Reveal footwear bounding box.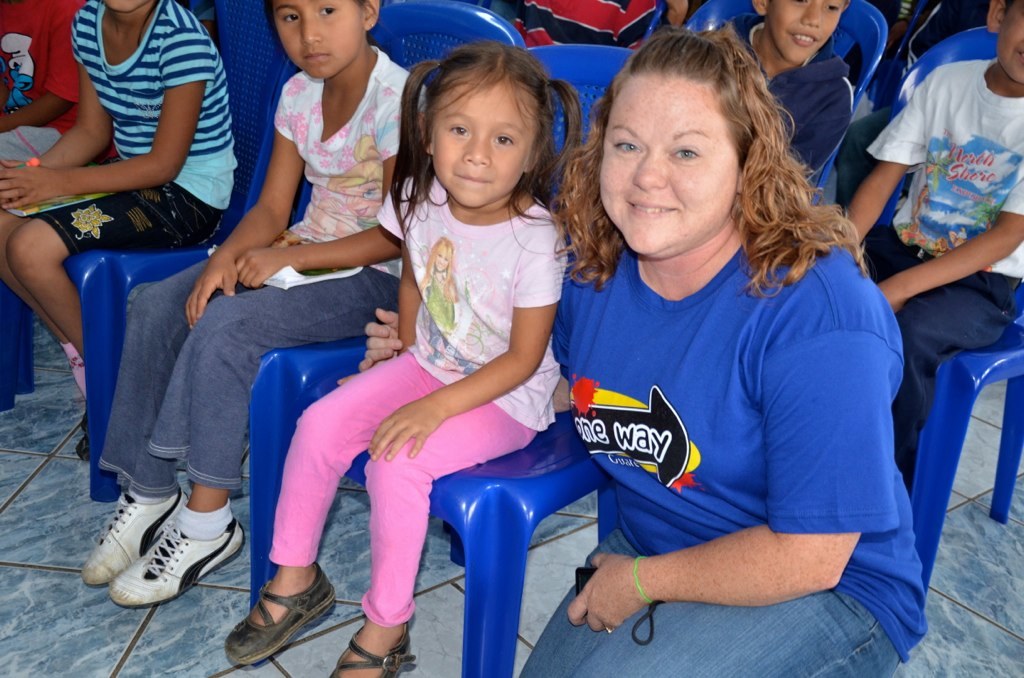
Revealed: [76,492,189,589].
